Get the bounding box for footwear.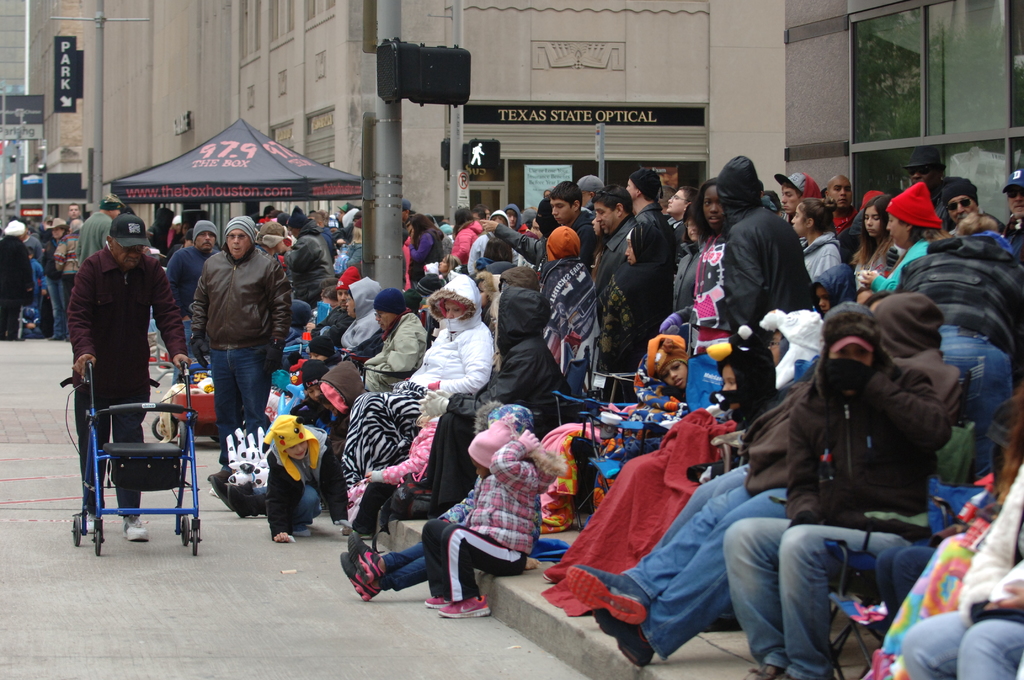
76, 509, 100, 534.
